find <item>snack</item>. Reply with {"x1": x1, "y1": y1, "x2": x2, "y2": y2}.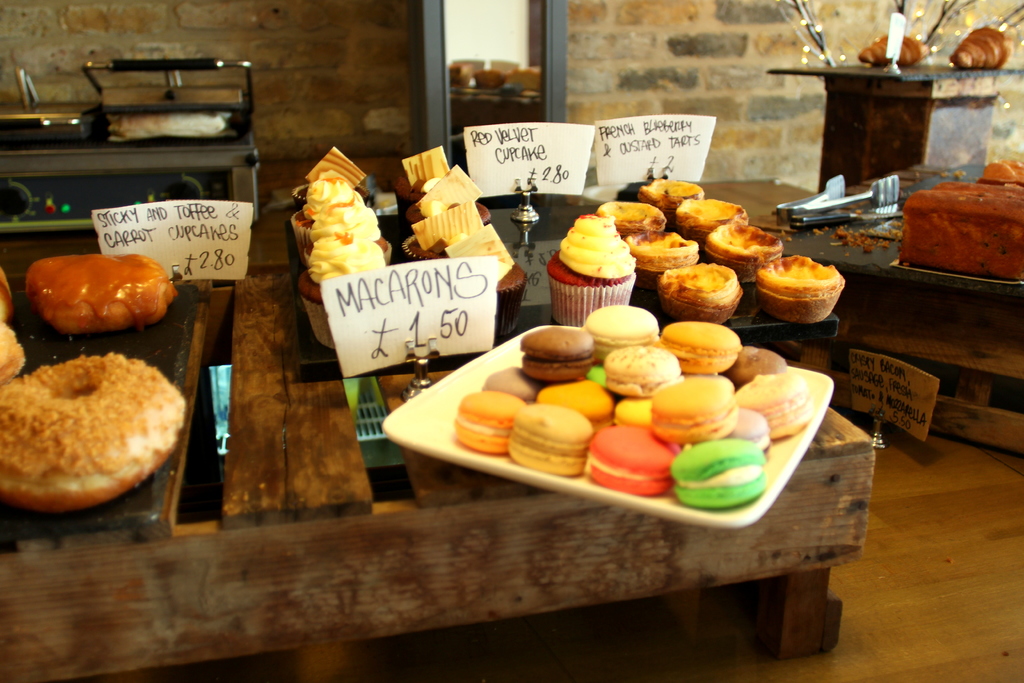
{"x1": 865, "y1": 27, "x2": 926, "y2": 61}.
